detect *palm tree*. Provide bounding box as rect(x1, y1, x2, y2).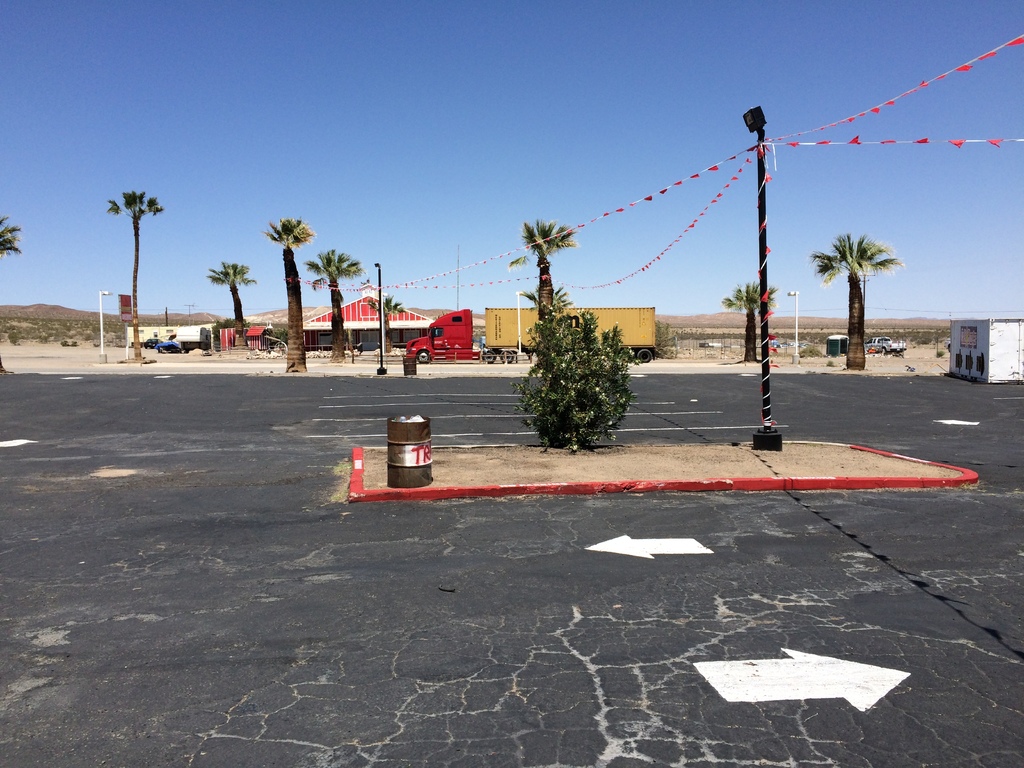
rect(0, 208, 12, 270).
